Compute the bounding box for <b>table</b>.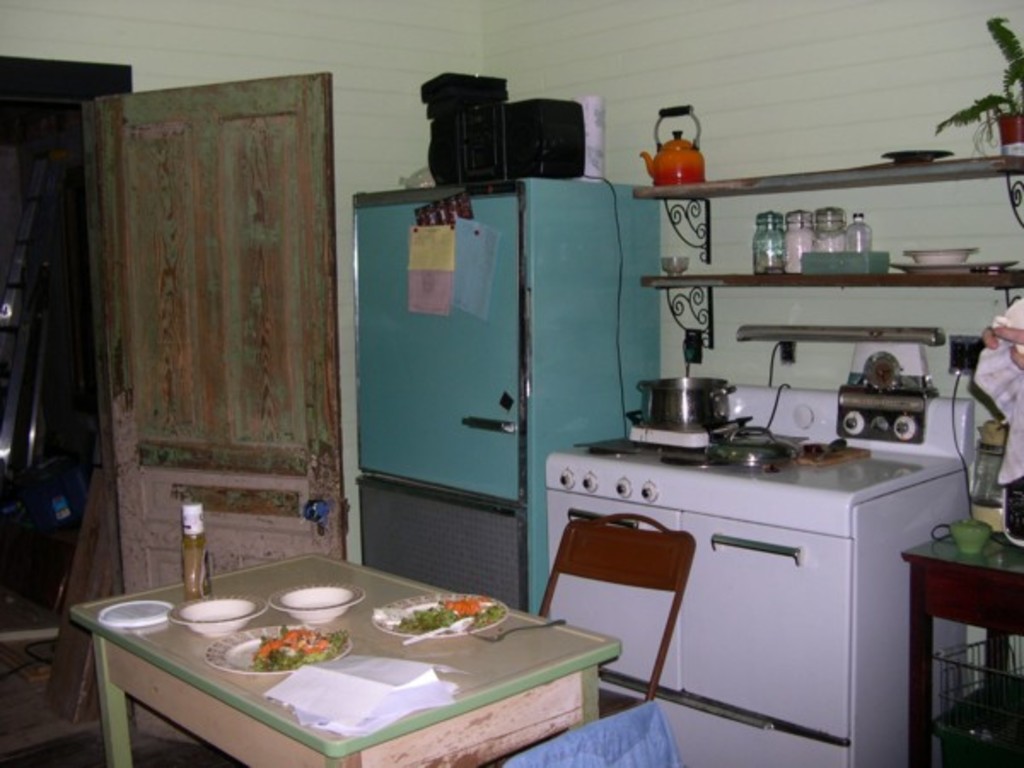
BBox(97, 546, 611, 767).
